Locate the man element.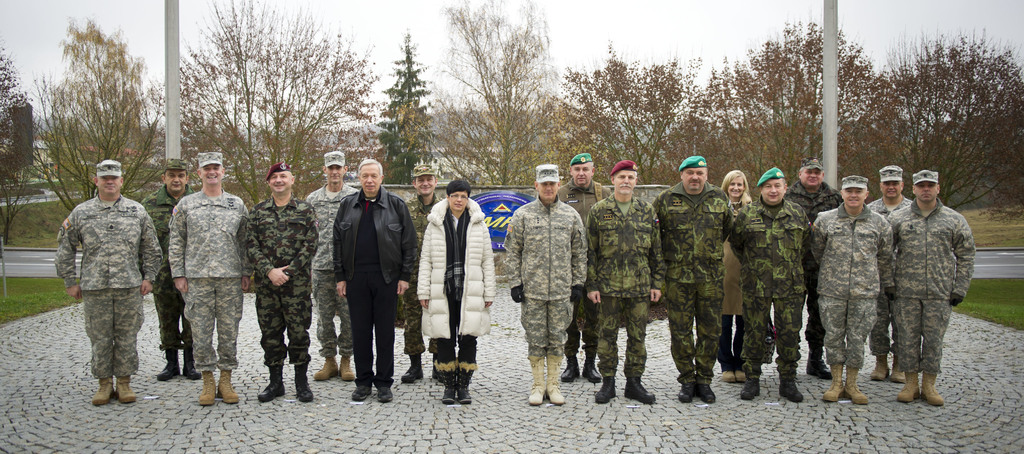
Element bbox: BBox(811, 175, 894, 401).
